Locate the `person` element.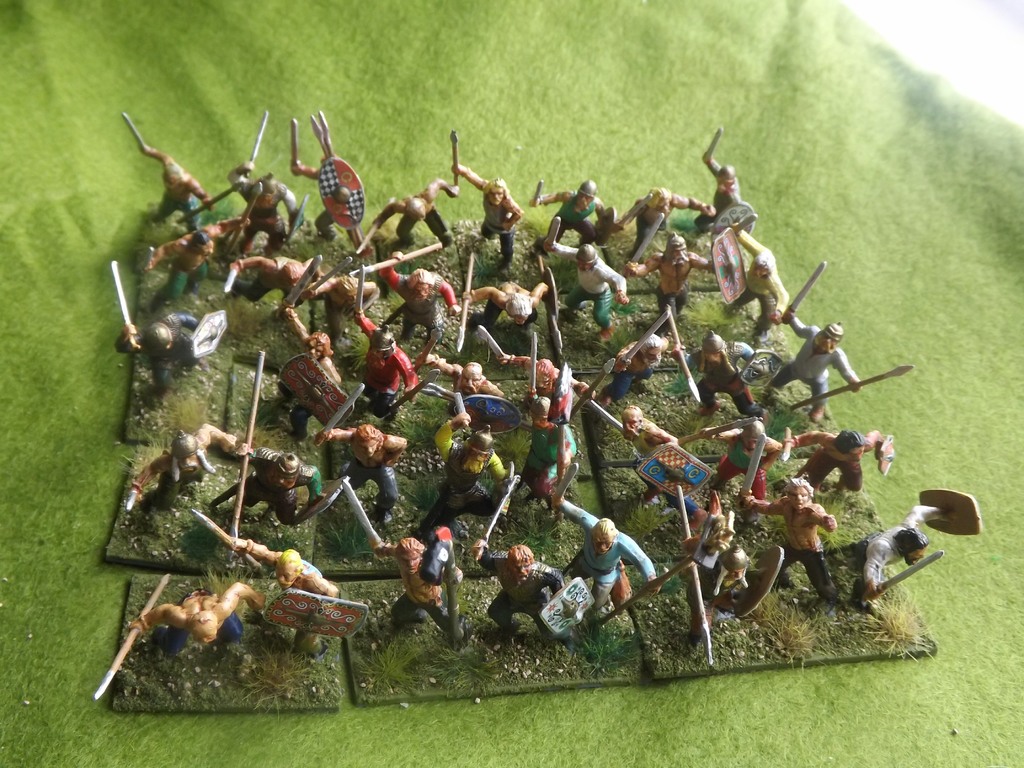
Element bbox: 821, 501, 963, 627.
